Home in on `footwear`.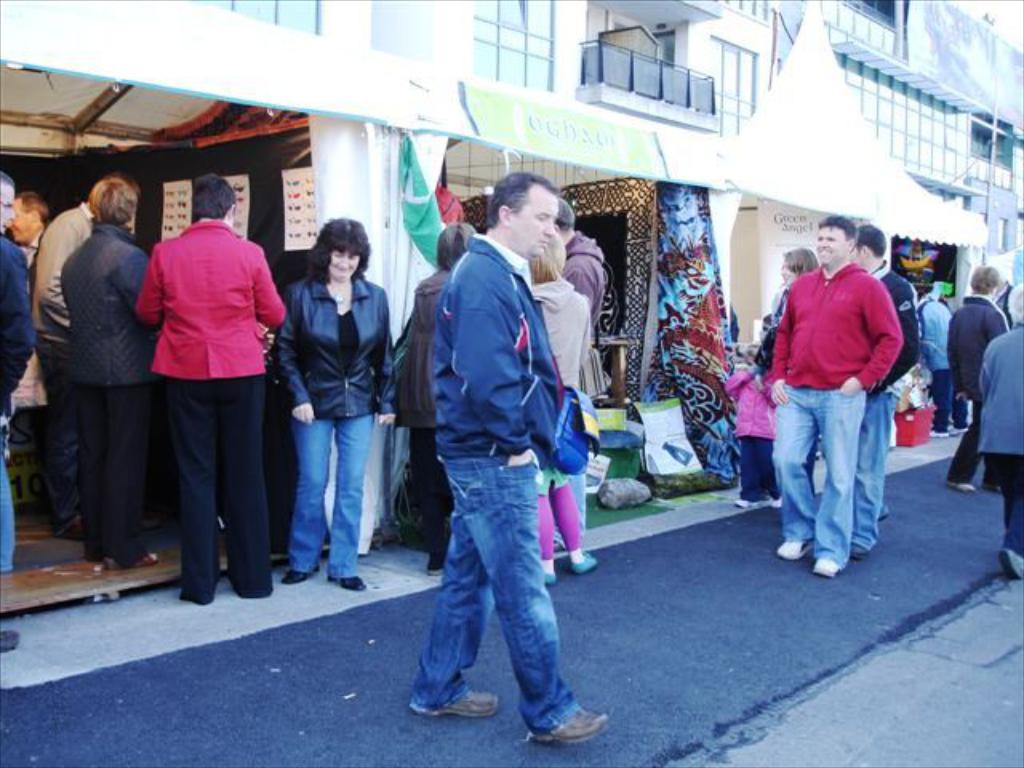
Homed in at bbox=[282, 566, 323, 586].
